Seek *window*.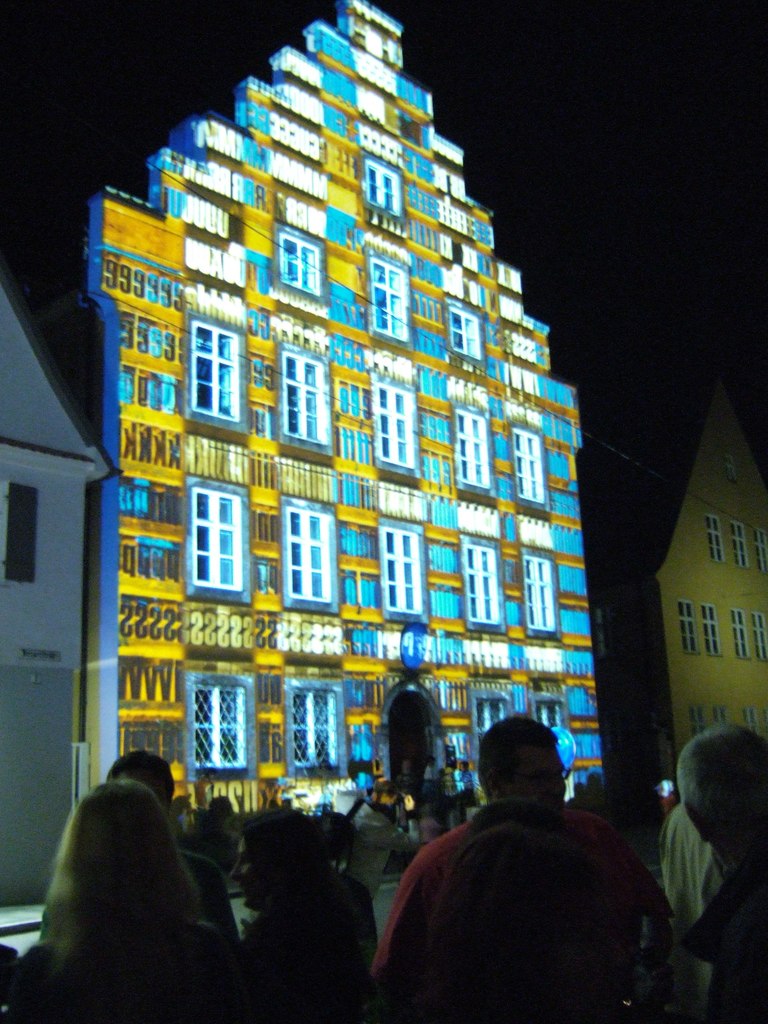
x1=276 y1=230 x2=321 y2=298.
